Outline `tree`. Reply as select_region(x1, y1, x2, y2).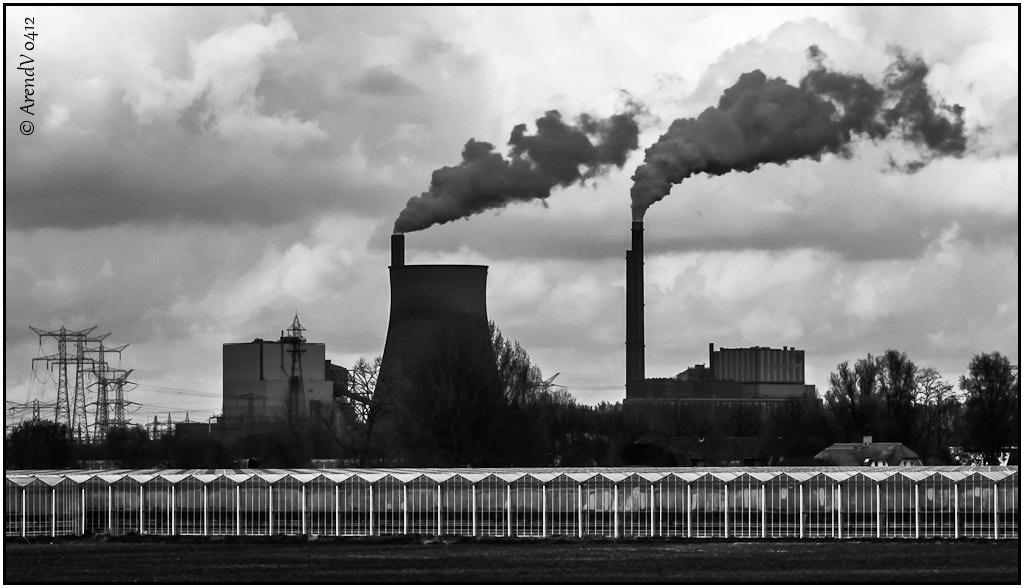
select_region(152, 416, 223, 480).
